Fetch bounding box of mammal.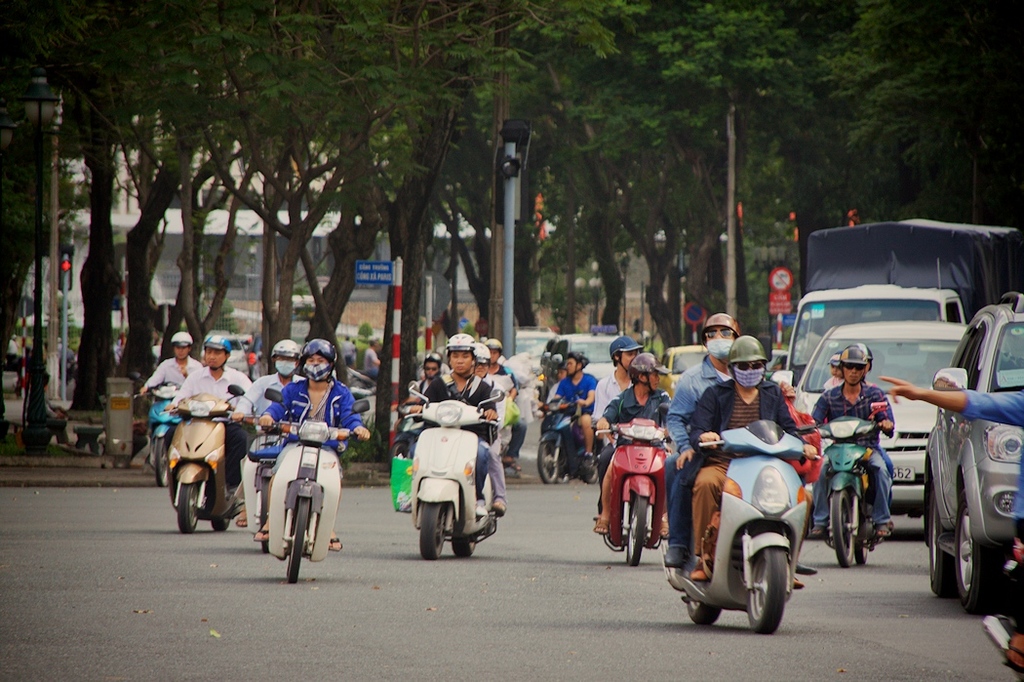
Bbox: 592:351:673:538.
